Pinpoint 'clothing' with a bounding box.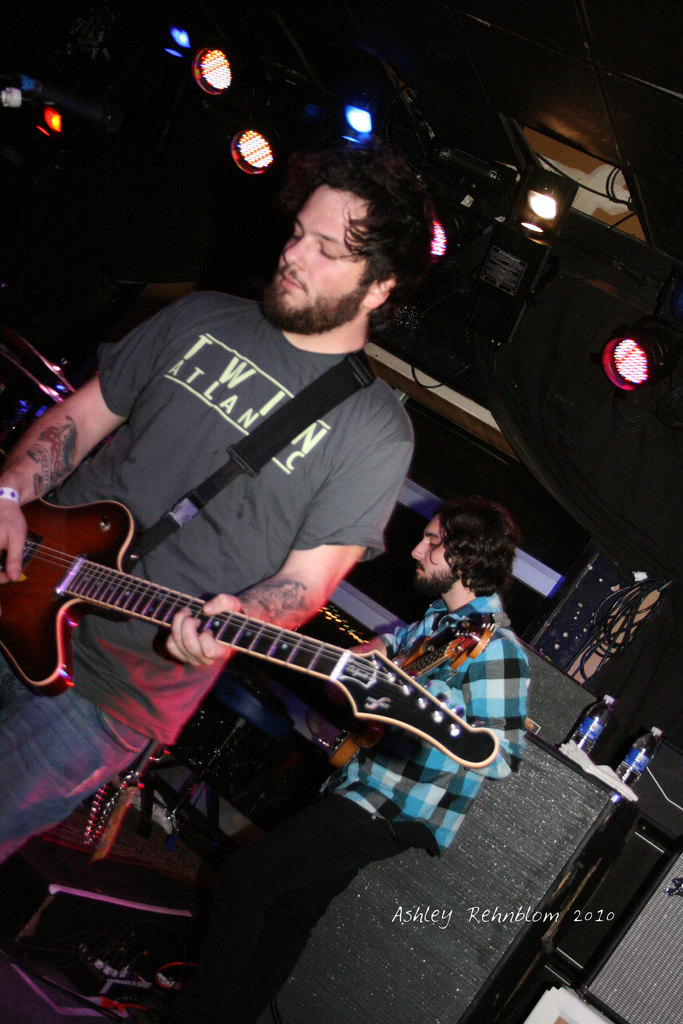
rect(160, 593, 527, 1023).
